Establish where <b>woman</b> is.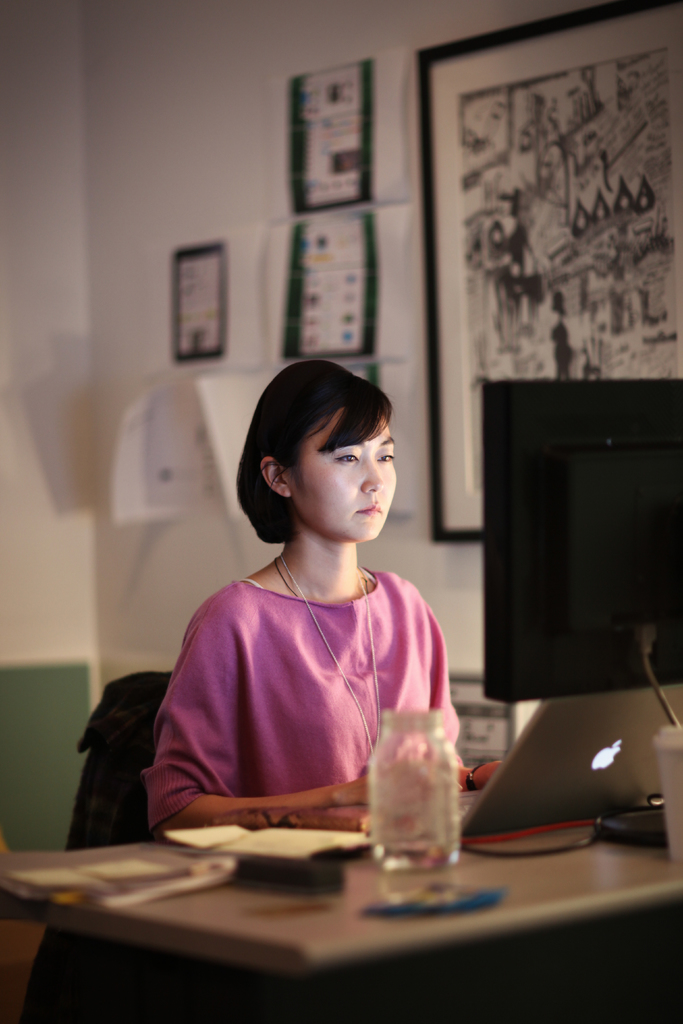
Established at 129, 346, 491, 852.
